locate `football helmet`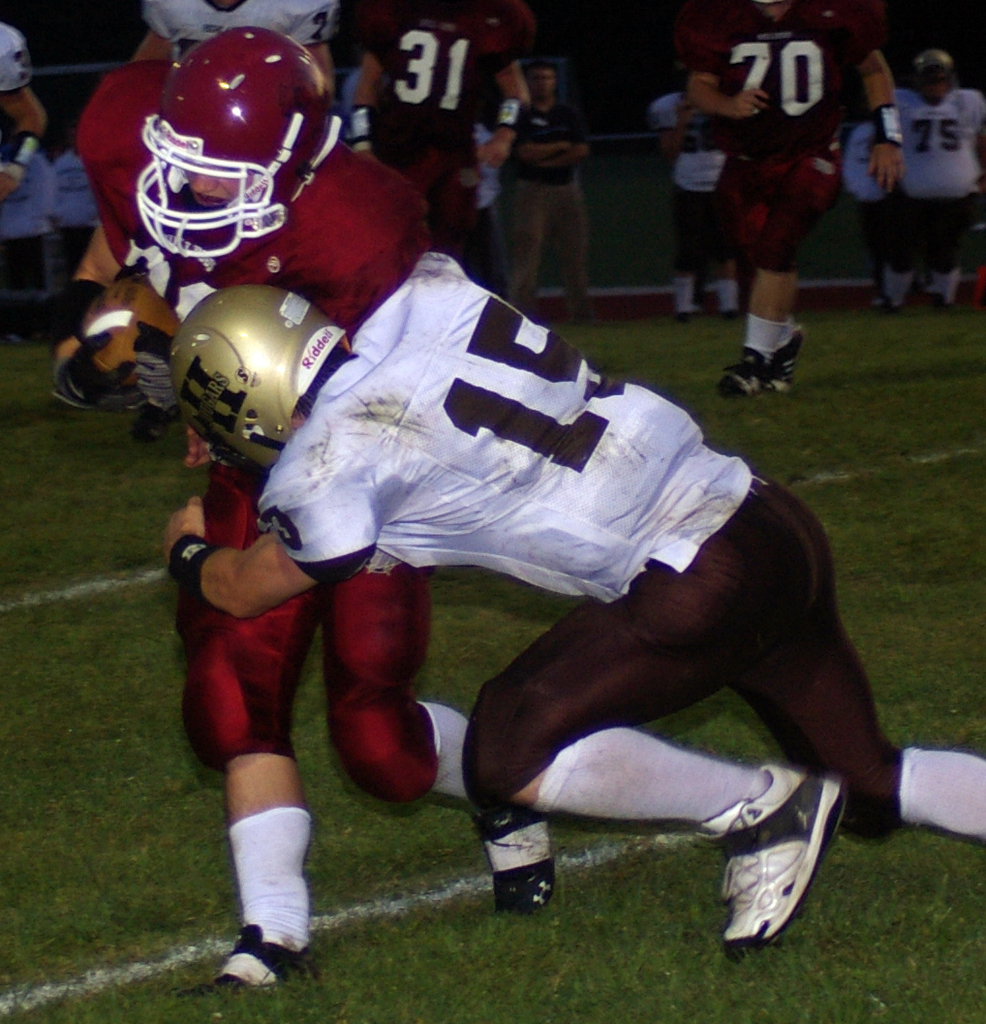
{"left": 148, "top": 265, "right": 343, "bottom": 487}
